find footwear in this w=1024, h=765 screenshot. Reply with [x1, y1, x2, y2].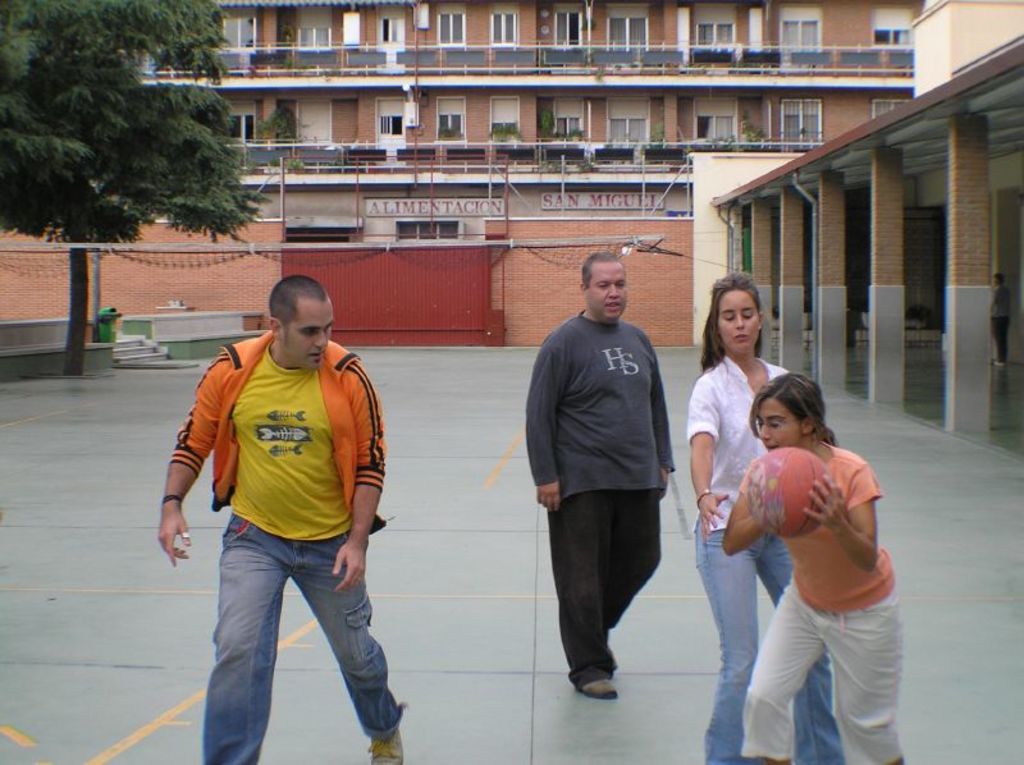
[557, 646, 635, 719].
